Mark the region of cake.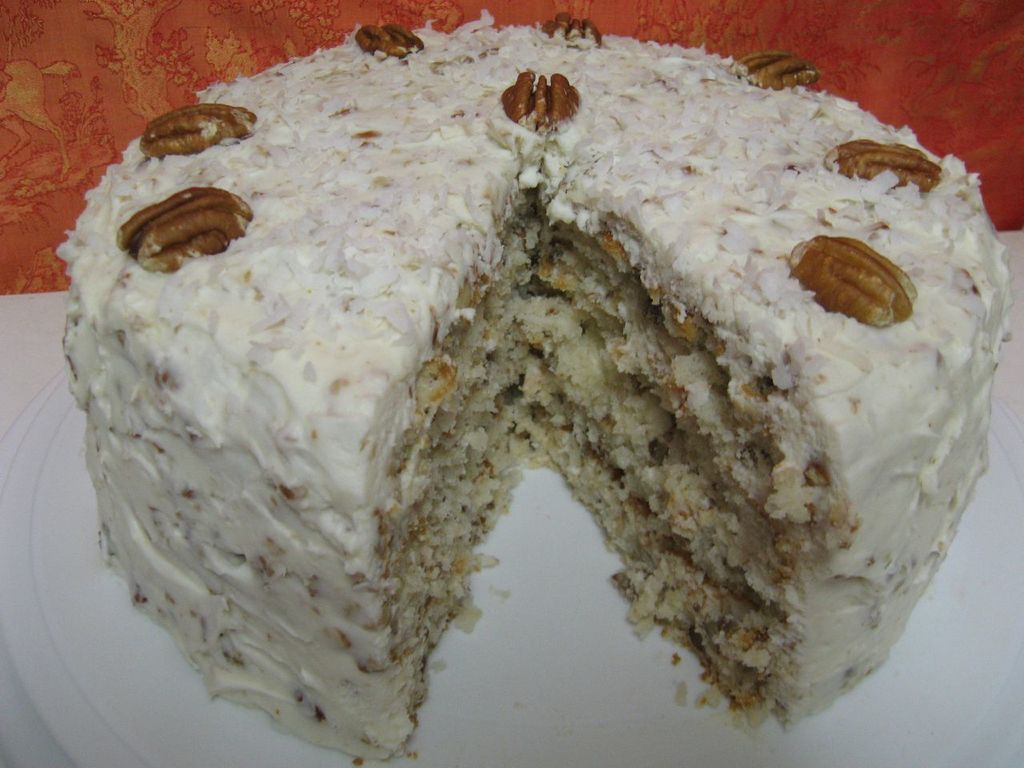
Region: <region>57, 9, 1009, 761</region>.
